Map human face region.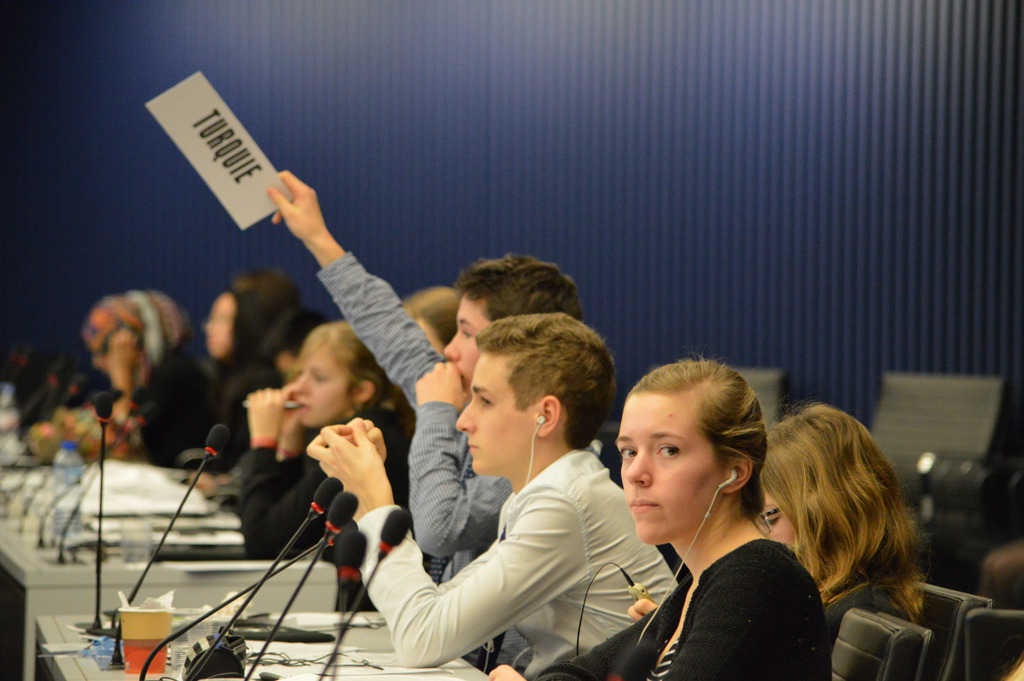
Mapped to BBox(442, 298, 495, 391).
